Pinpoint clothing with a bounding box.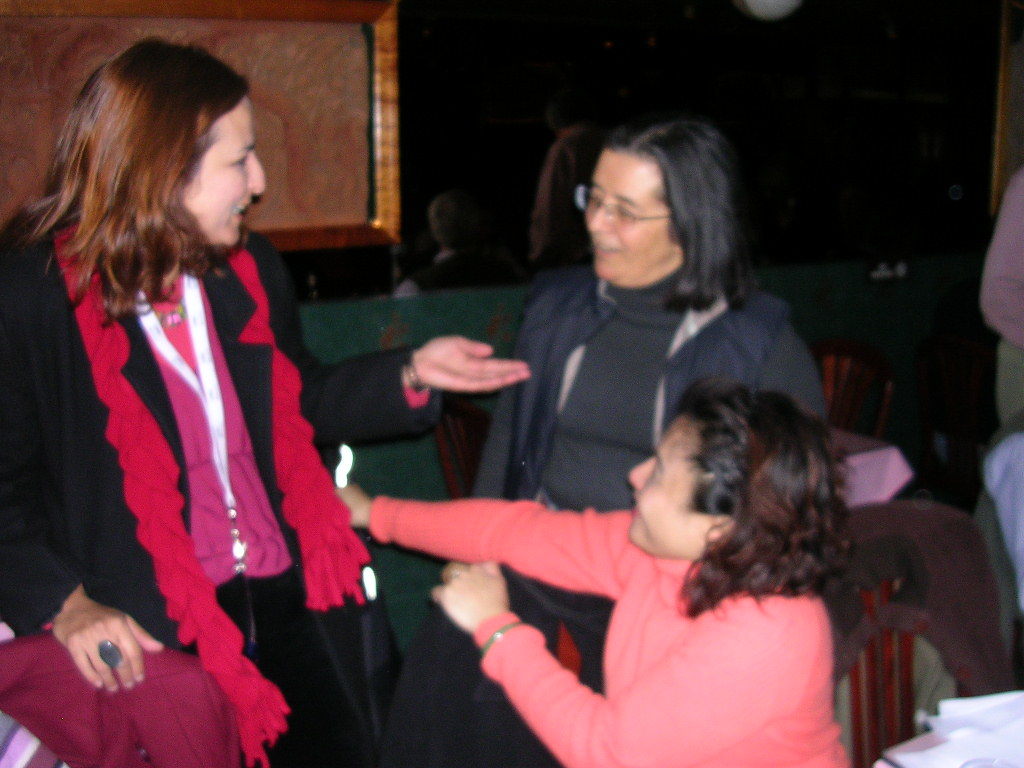
pyautogui.locateOnScreen(466, 256, 828, 701).
